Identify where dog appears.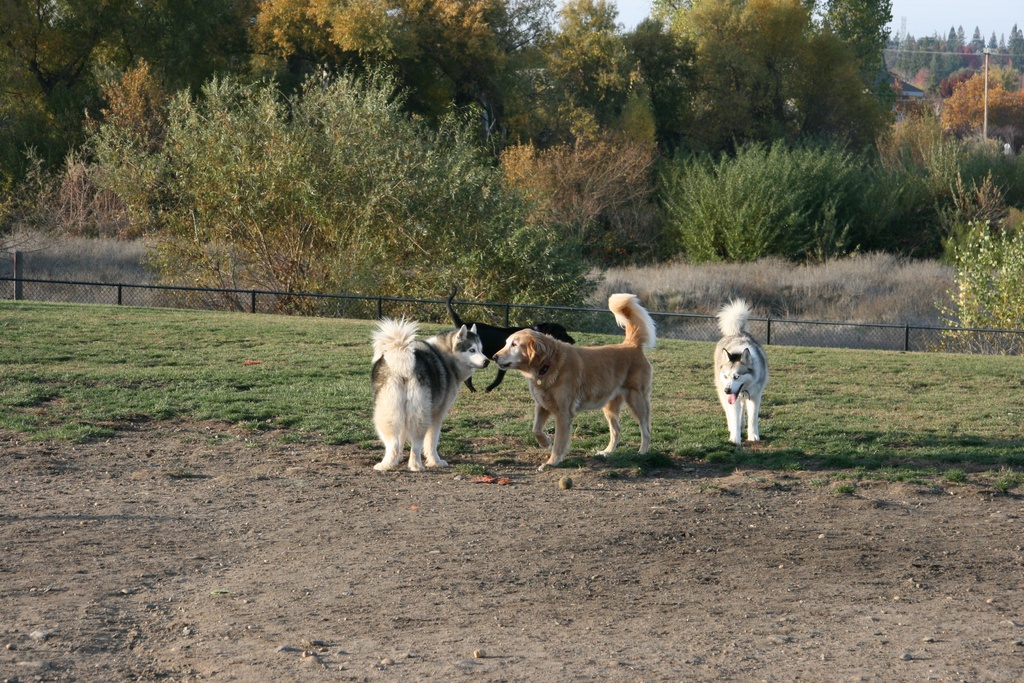
Appears at select_region(497, 290, 659, 473).
